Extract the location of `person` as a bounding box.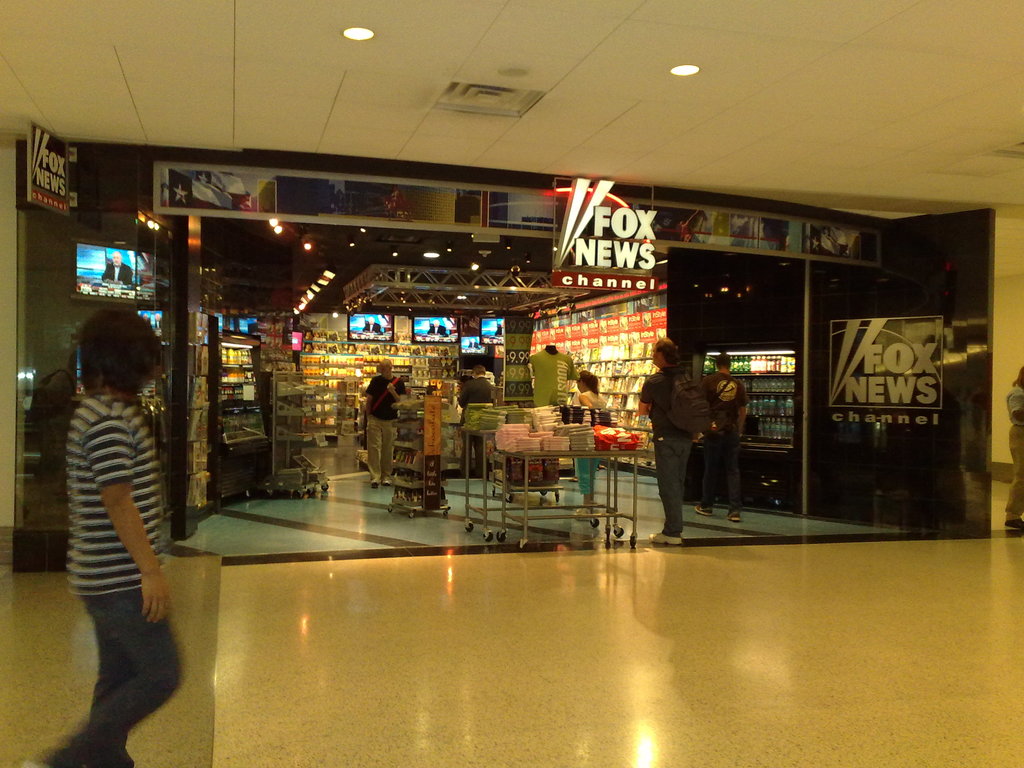
[694, 353, 746, 520].
